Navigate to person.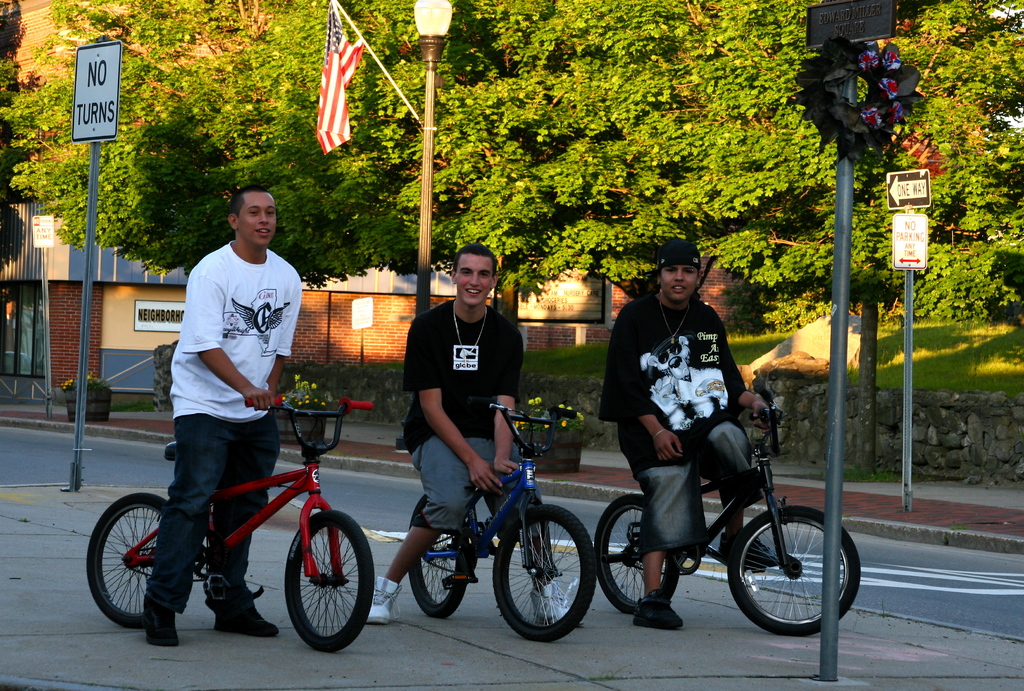
Navigation target: (144, 184, 300, 643).
